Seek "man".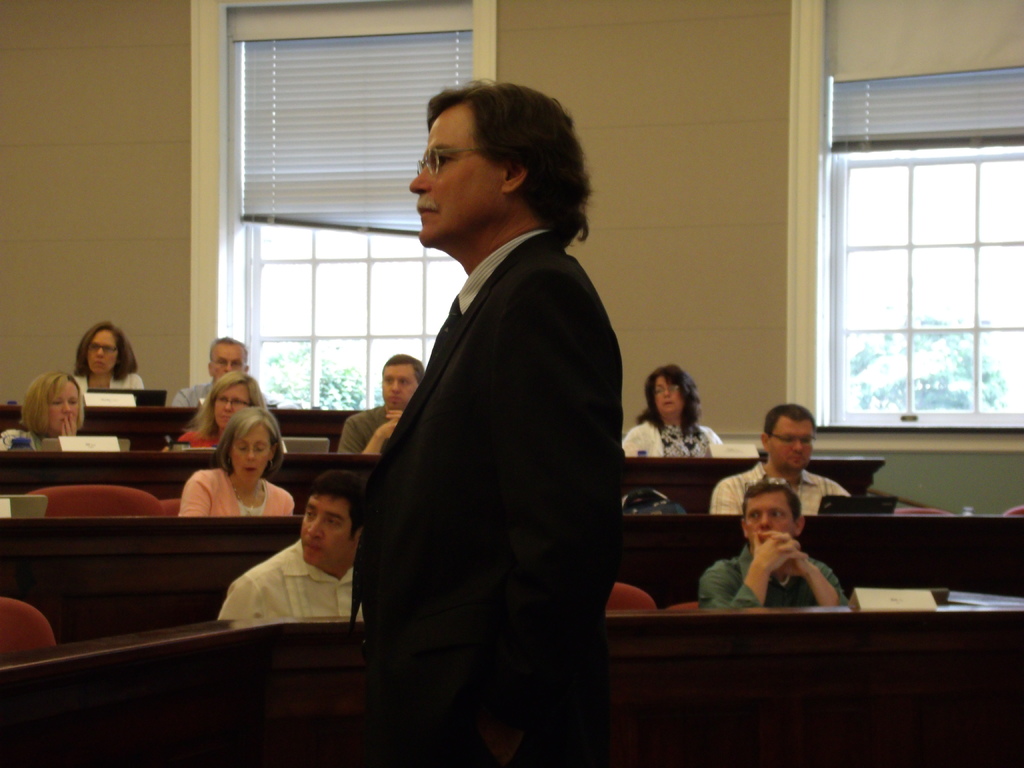
712:405:858:515.
